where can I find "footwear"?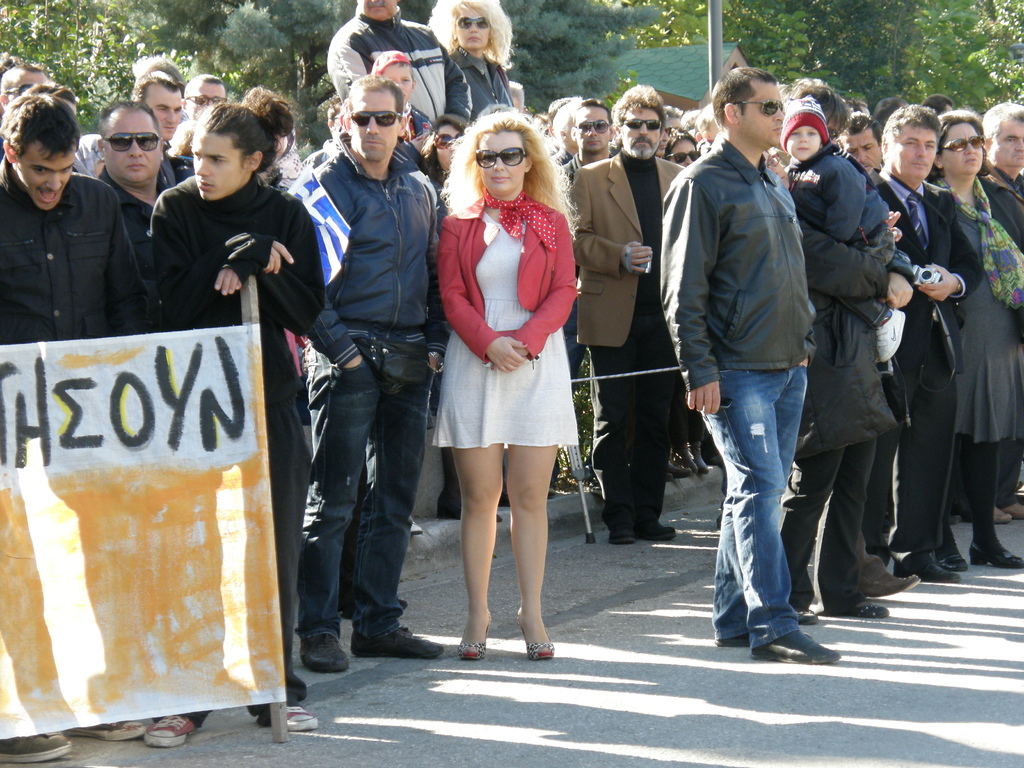
You can find it at select_region(640, 521, 676, 541).
